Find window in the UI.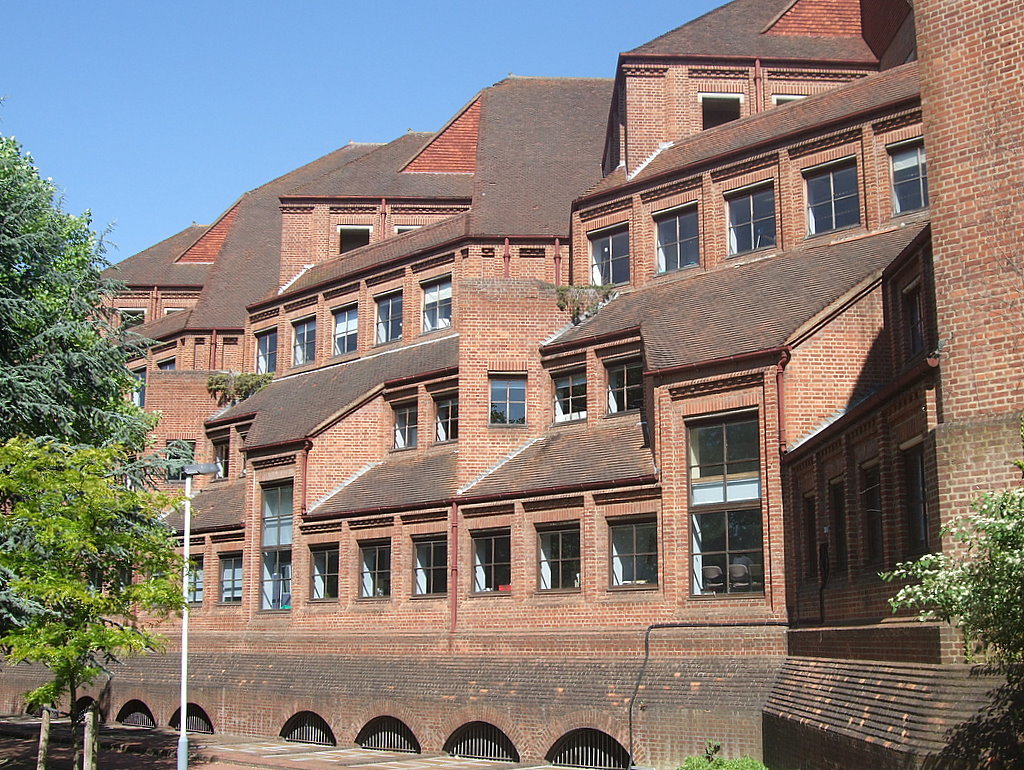
UI element at {"x1": 252, "y1": 478, "x2": 298, "y2": 617}.
